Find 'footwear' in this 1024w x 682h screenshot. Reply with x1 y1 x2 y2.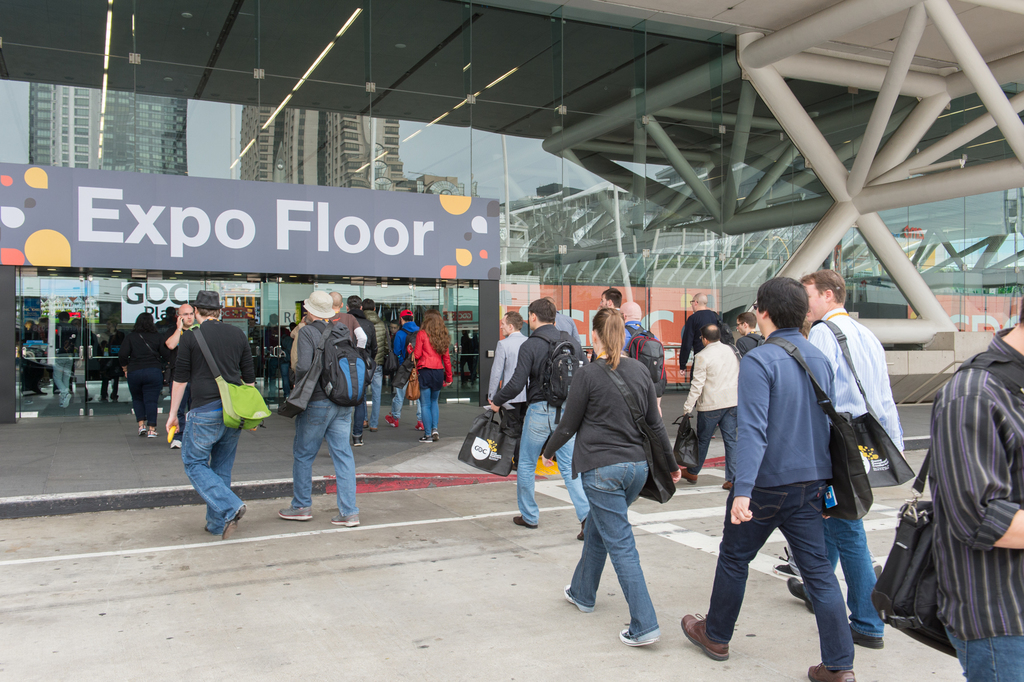
384 412 403 424.
